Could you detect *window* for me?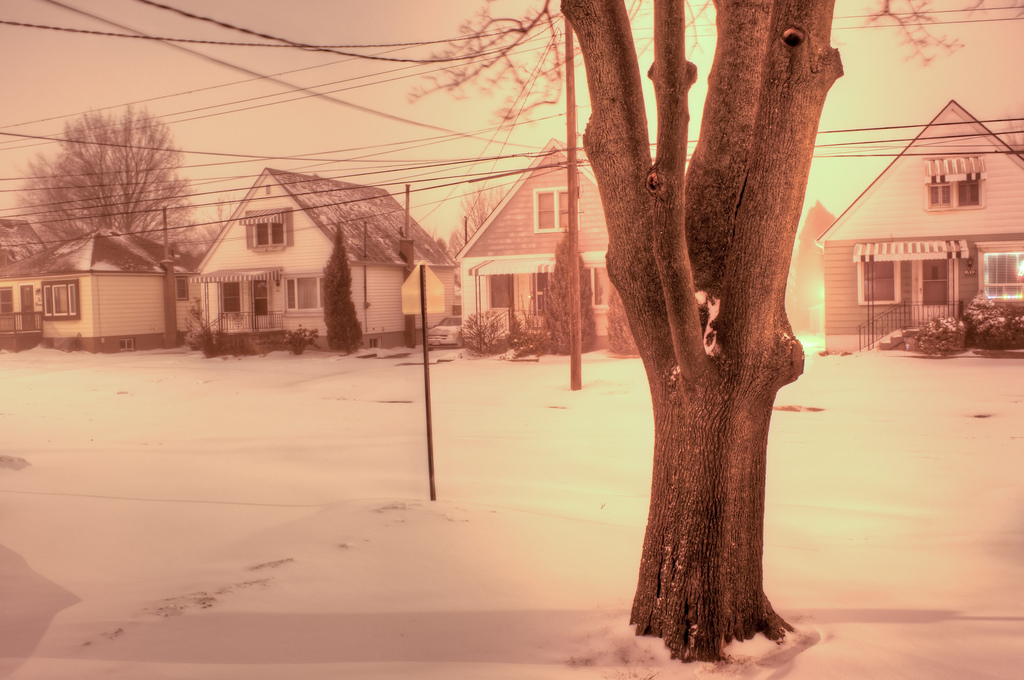
Detection result: (0,286,17,320).
